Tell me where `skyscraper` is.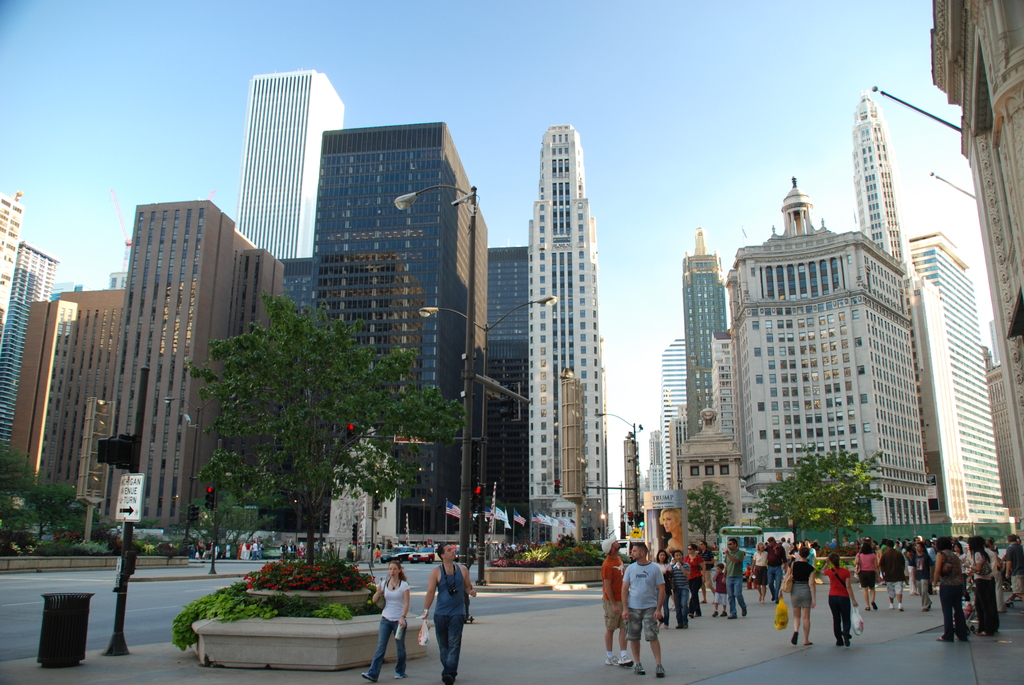
`skyscraper` is at rect(520, 121, 598, 549).
